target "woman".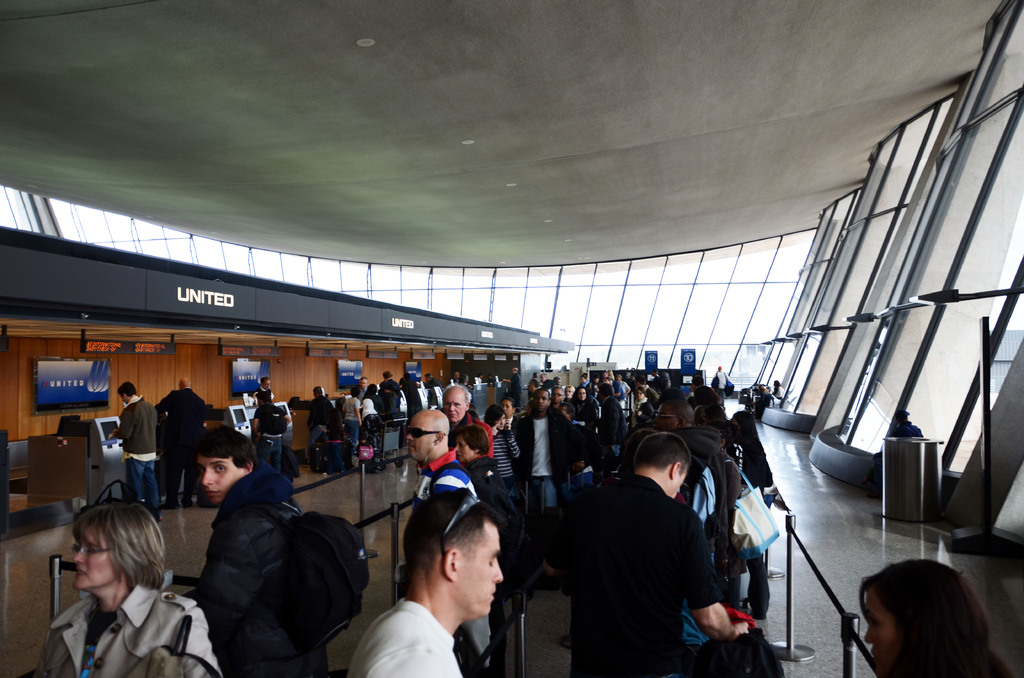
Target region: 33,501,227,677.
